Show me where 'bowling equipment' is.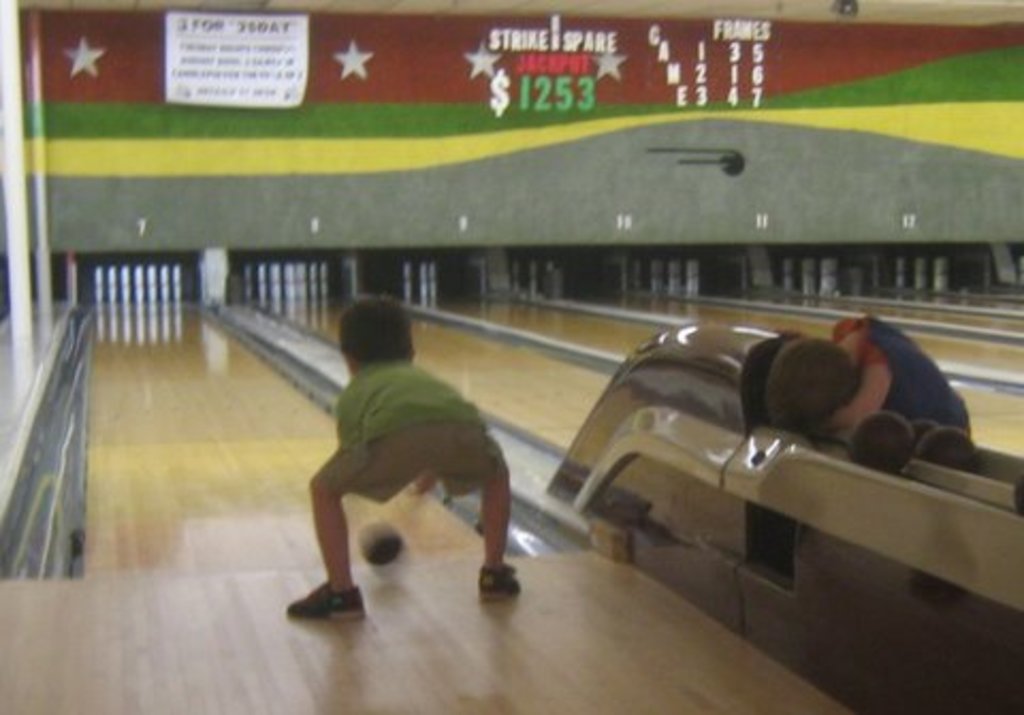
'bowling equipment' is at region(823, 258, 841, 297).
